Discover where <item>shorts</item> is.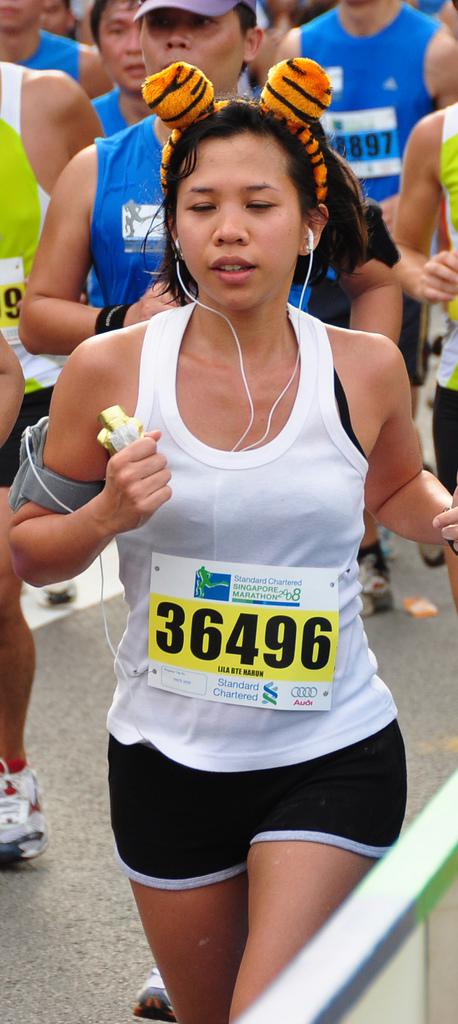
Discovered at crop(0, 387, 63, 488).
